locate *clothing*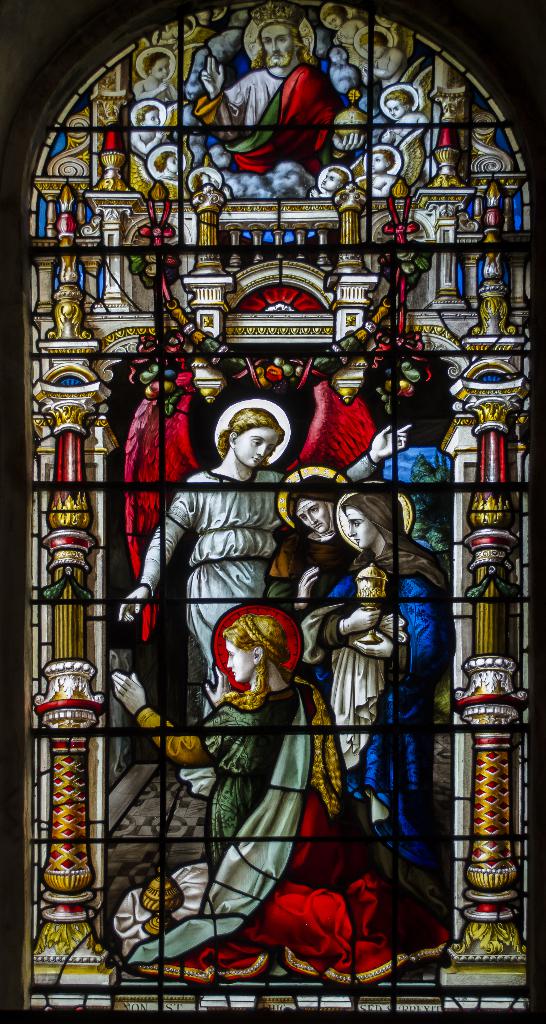
pyautogui.locateOnScreen(310, 547, 458, 840)
